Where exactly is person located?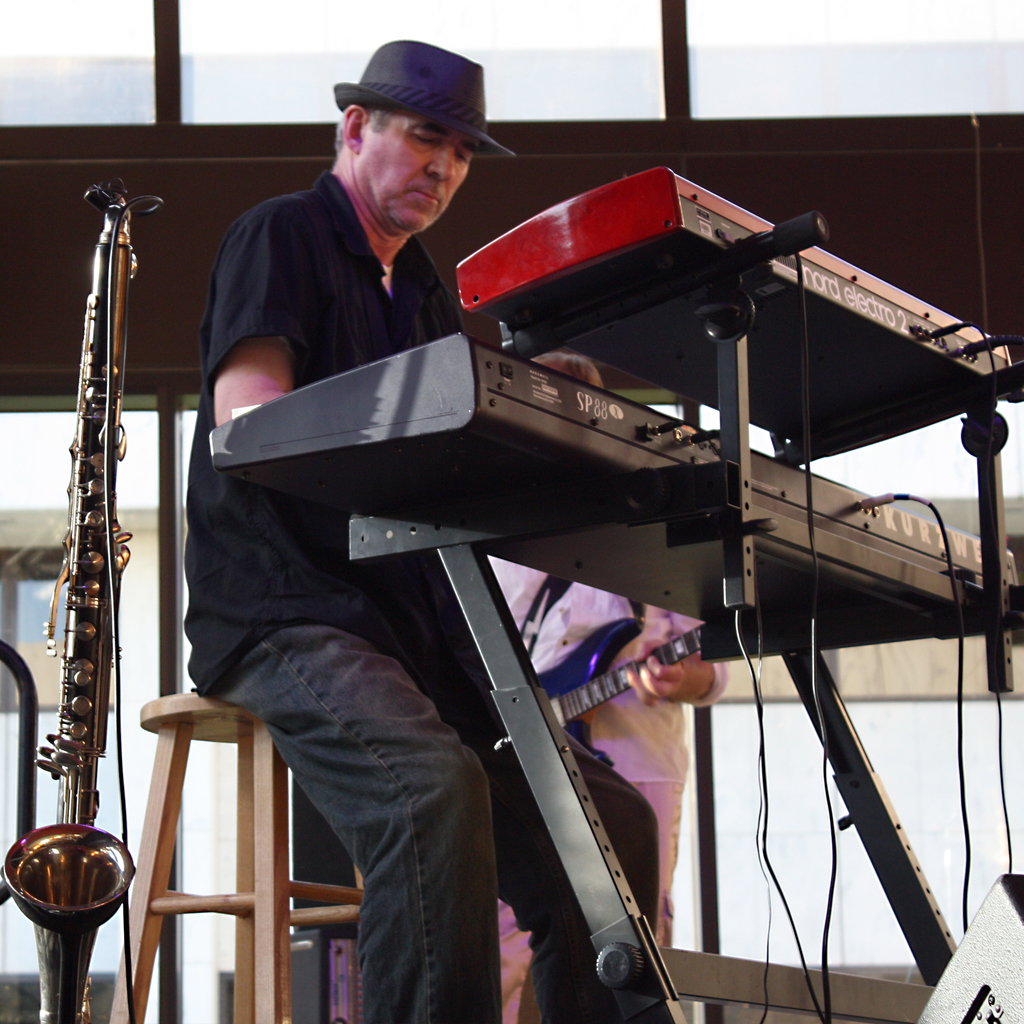
Its bounding box is 483, 349, 726, 1023.
